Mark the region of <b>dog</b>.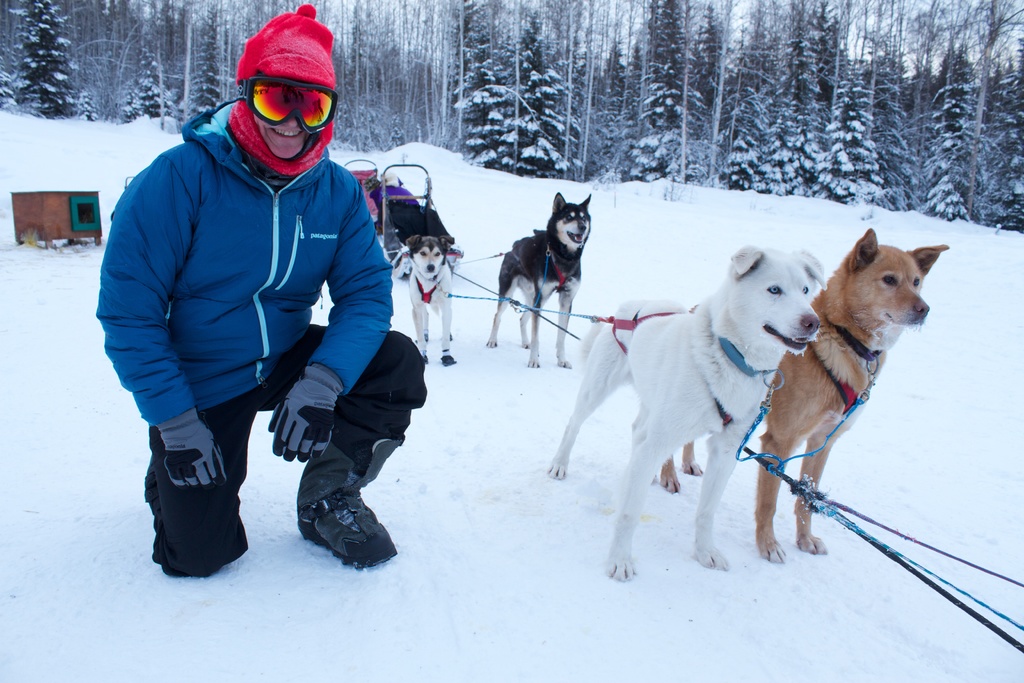
Region: box=[486, 192, 596, 370].
